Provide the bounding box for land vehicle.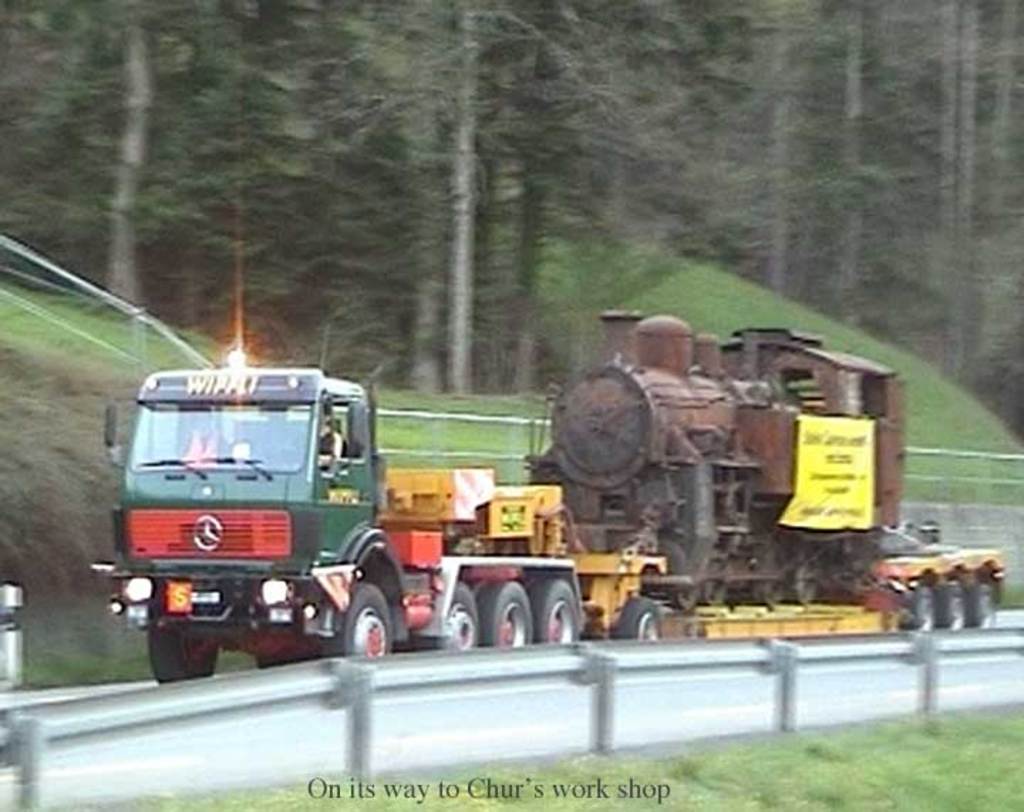
bbox(91, 361, 1006, 688).
